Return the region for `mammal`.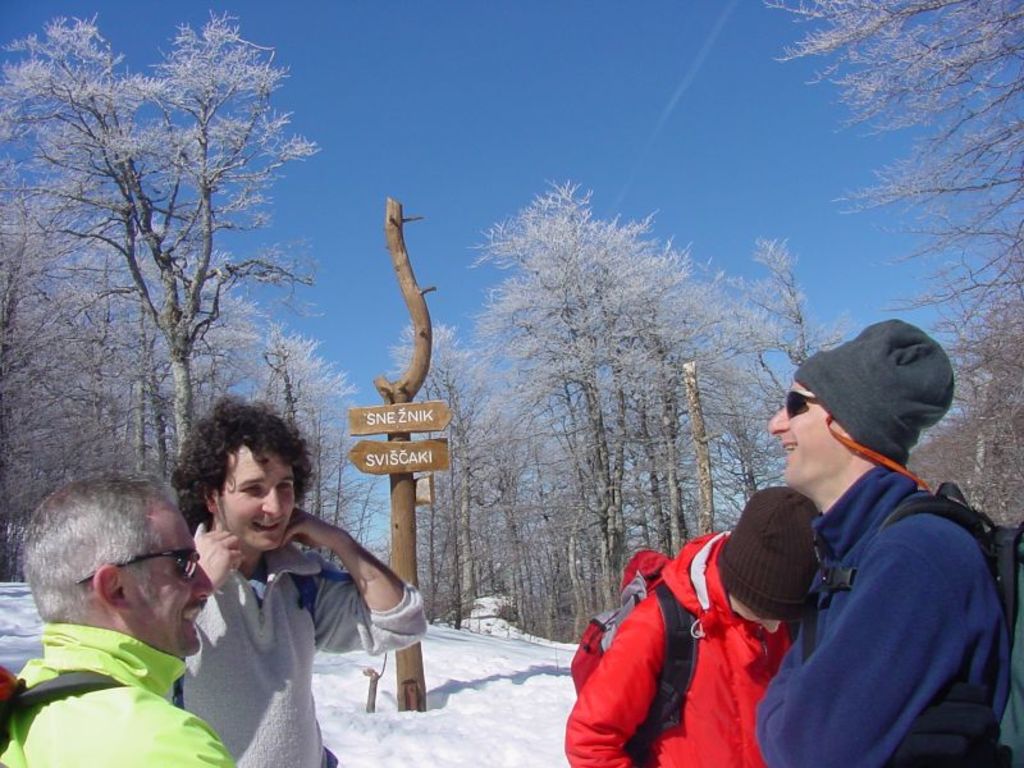
crop(750, 307, 1007, 767).
